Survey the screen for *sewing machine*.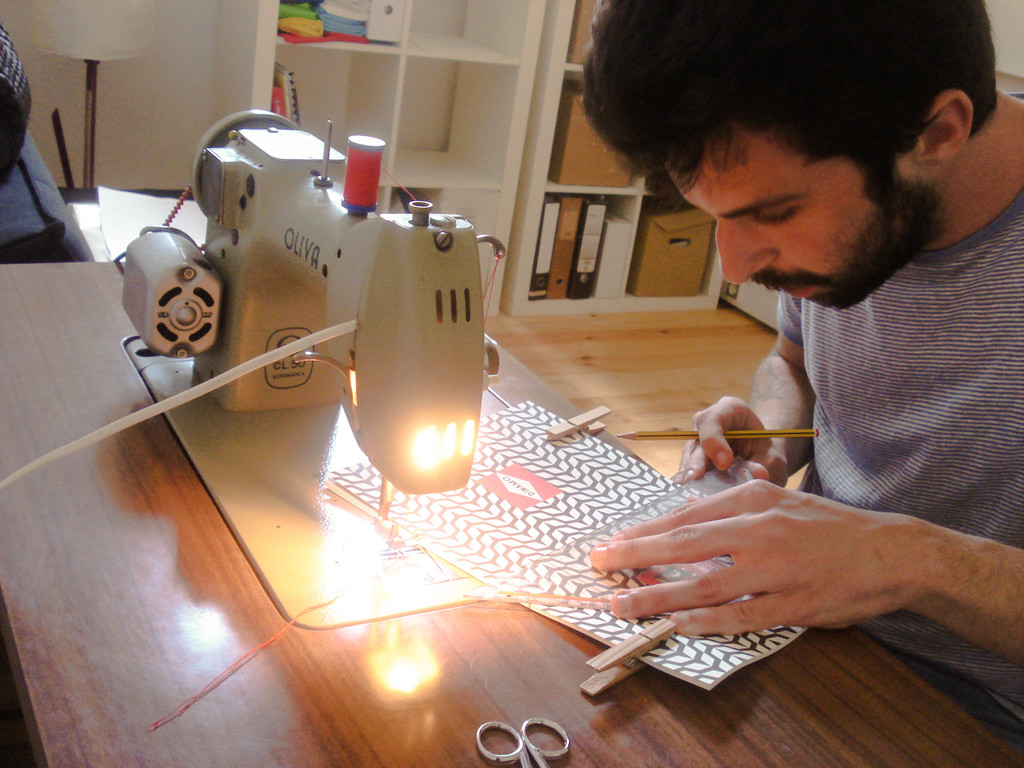
Survey found: 111, 105, 520, 628.
